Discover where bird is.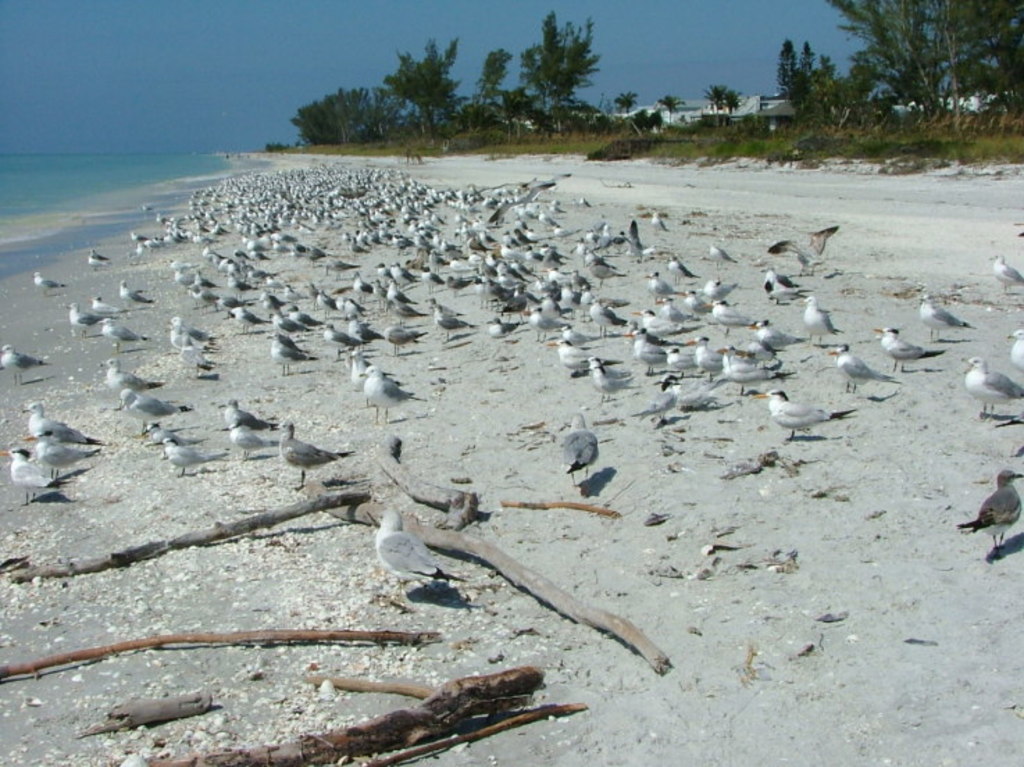
Discovered at {"x1": 110, "y1": 384, "x2": 197, "y2": 429}.
